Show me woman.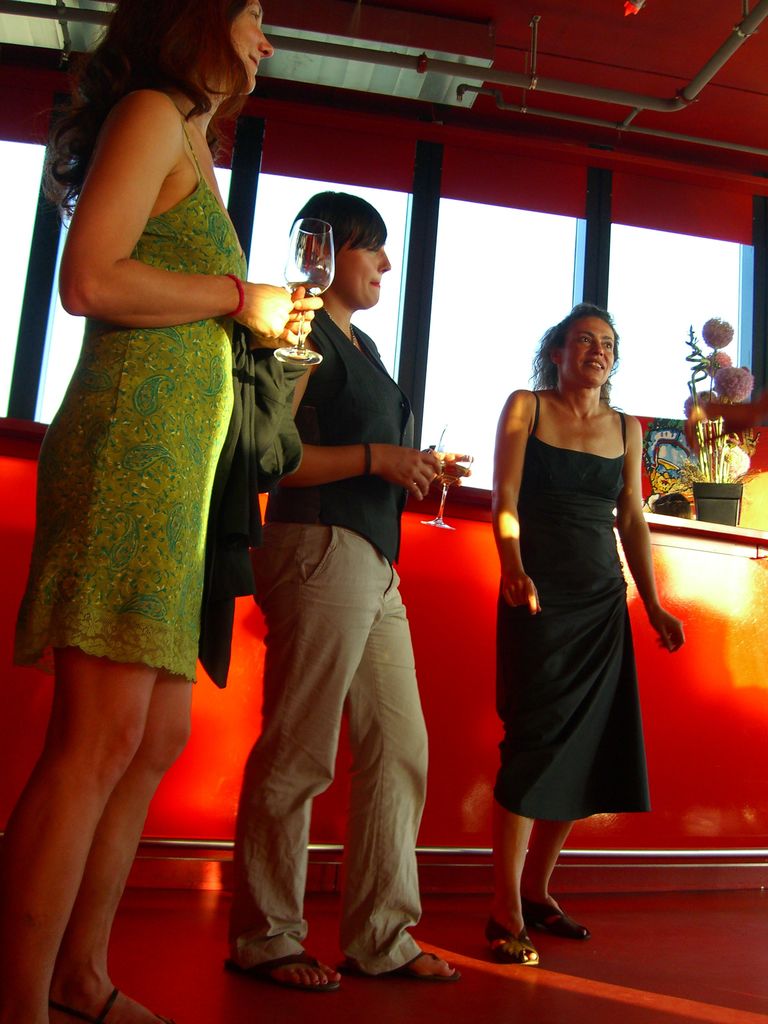
woman is here: [0,0,321,1023].
